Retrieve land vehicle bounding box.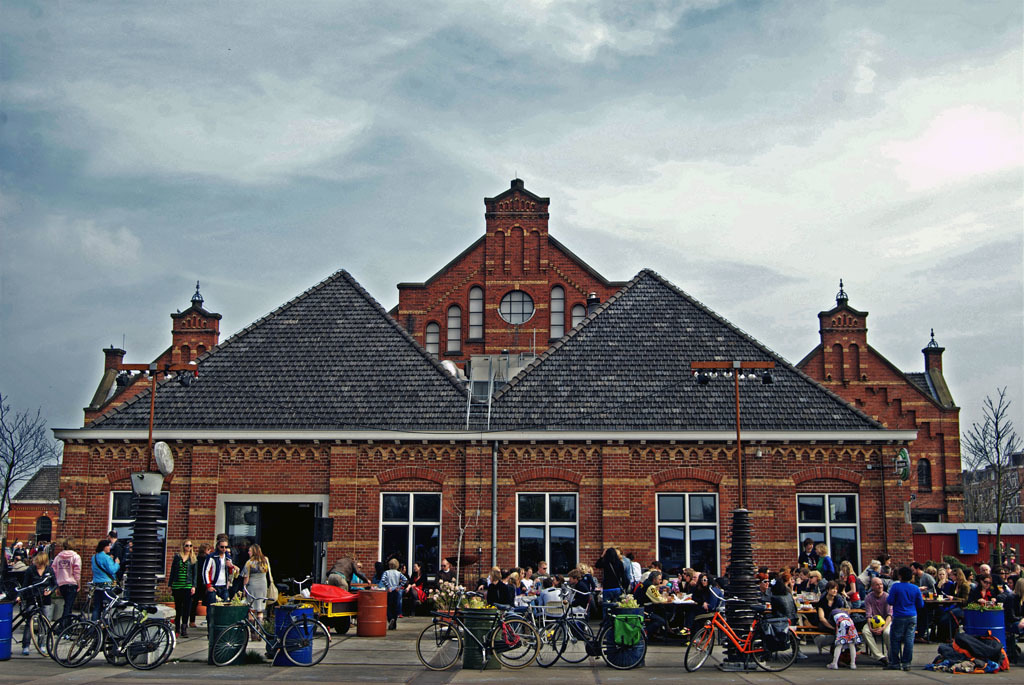
Bounding box: Rect(545, 590, 651, 670).
